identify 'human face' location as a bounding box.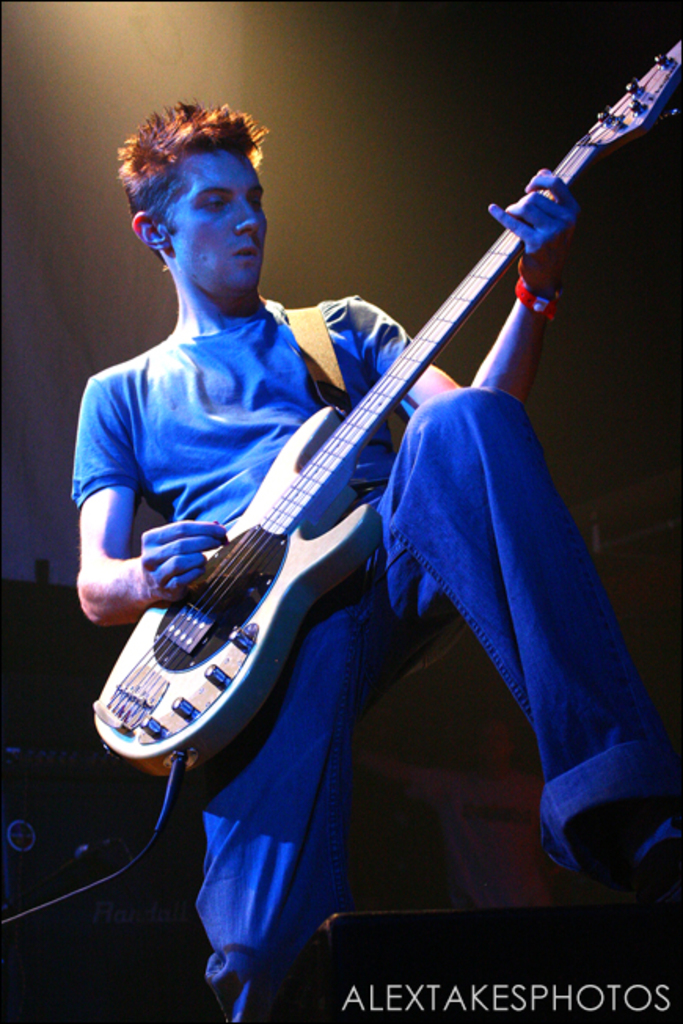
<region>171, 149, 267, 283</region>.
